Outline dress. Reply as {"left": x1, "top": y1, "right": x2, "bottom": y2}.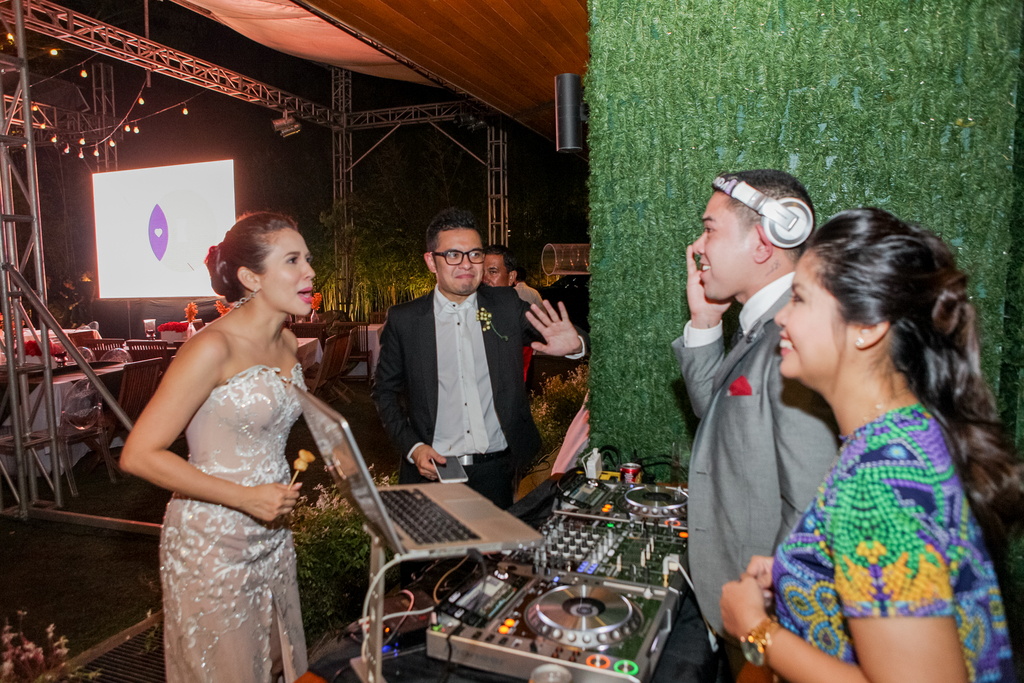
{"left": 159, "top": 367, "right": 308, "bottom": 682}.
